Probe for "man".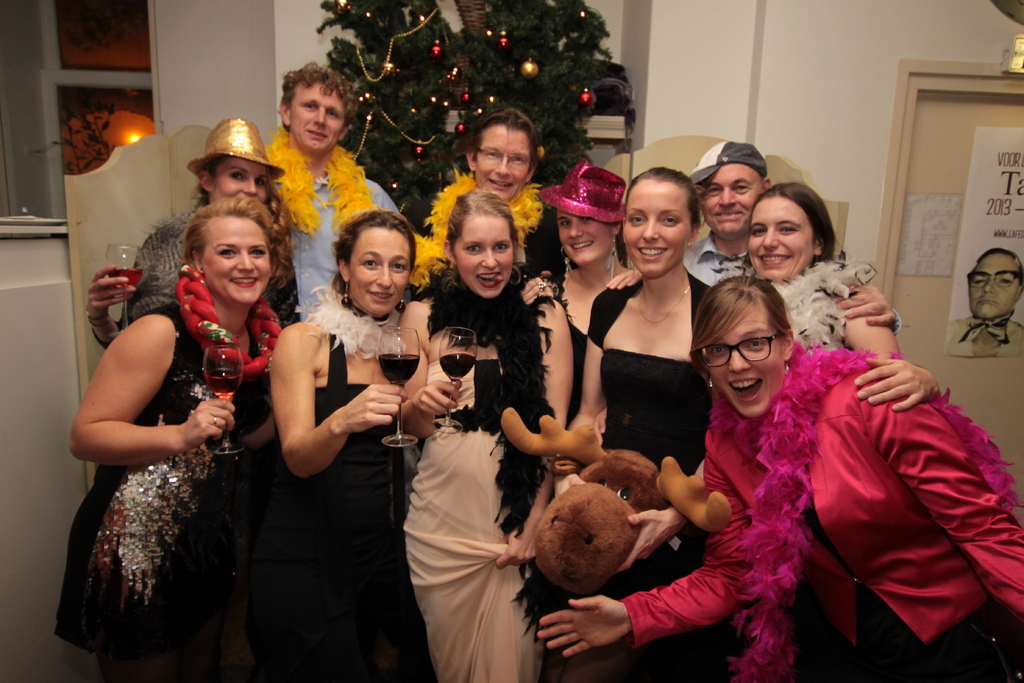
Probe result: 953, 245, 1023, 358.
